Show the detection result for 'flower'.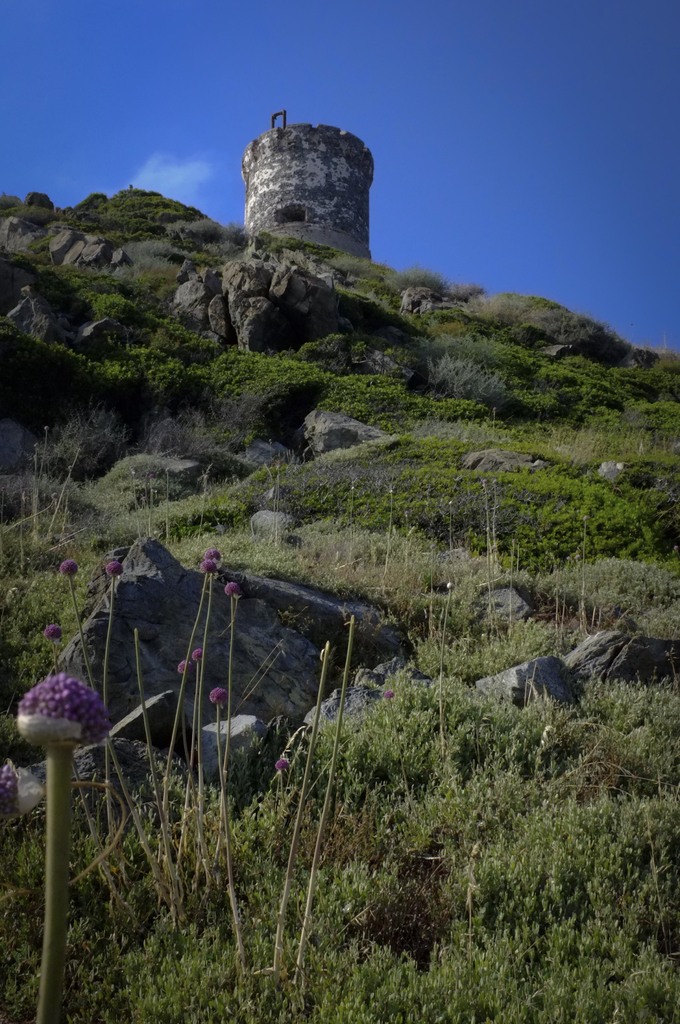
x1=176 y1=655 x2=197 y2=676.
